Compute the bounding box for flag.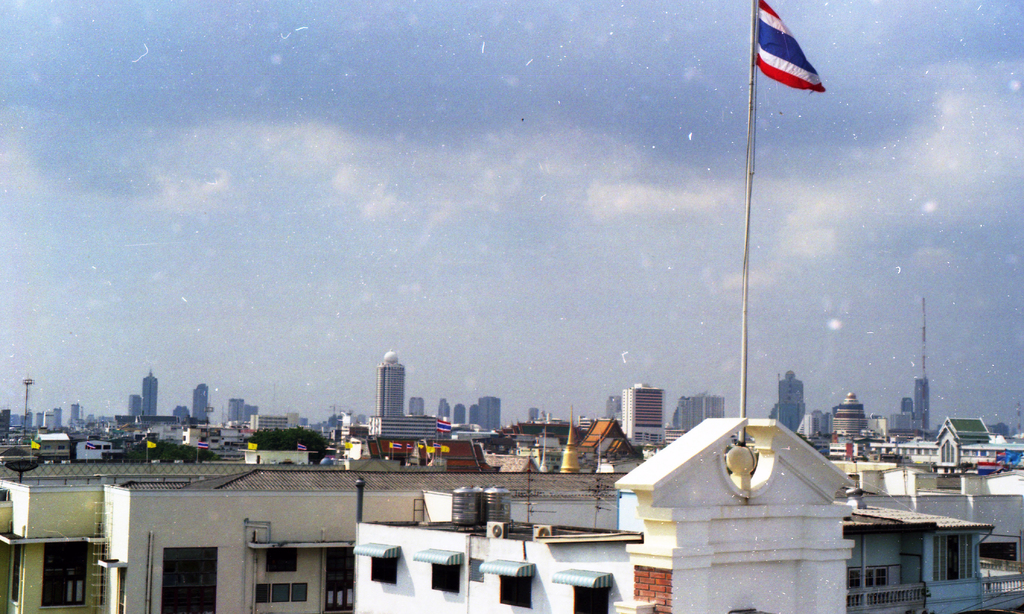
box(193, 439, 212, 451).
